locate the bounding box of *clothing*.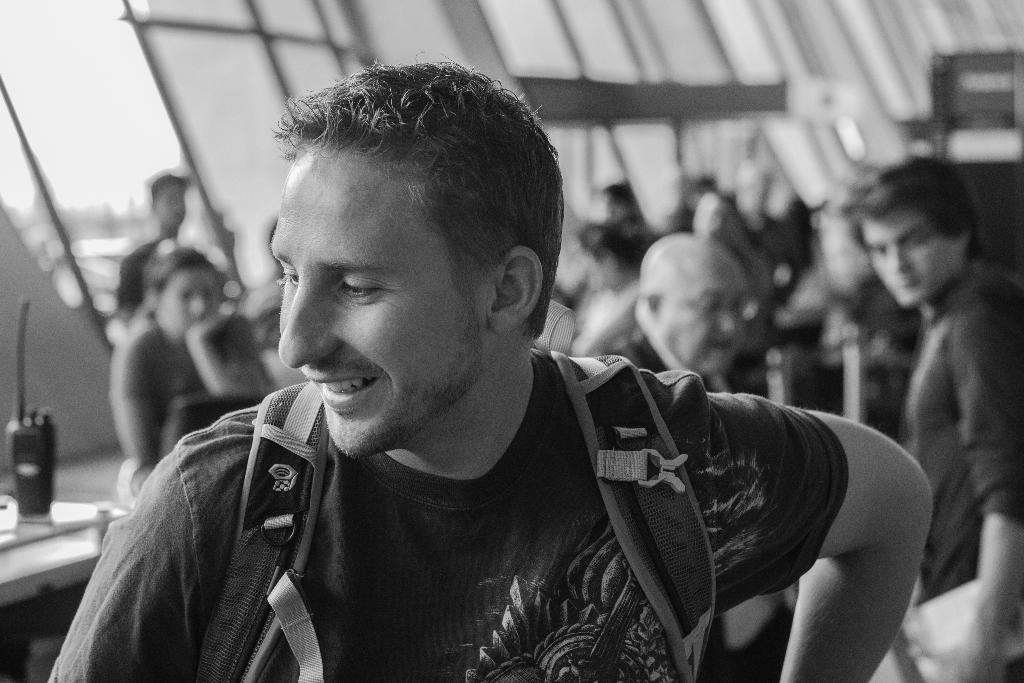
Bounding box: select_region(113, 312, 262, 466).
